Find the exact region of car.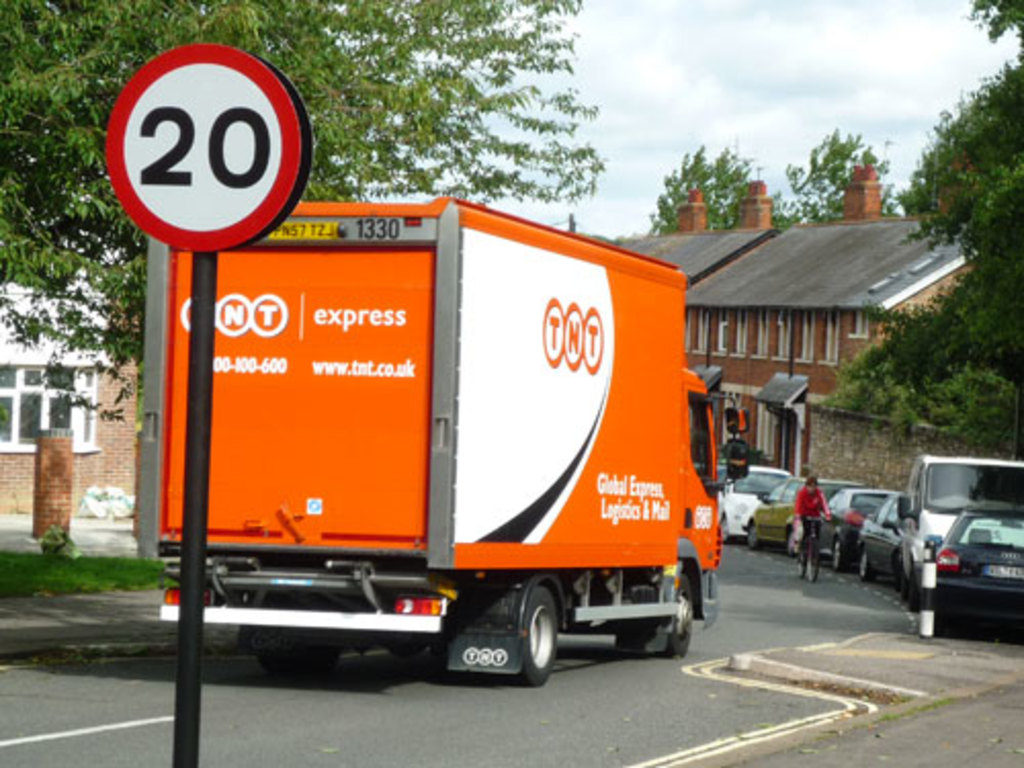
Exact region: box=[719, 469, 791, 541].
